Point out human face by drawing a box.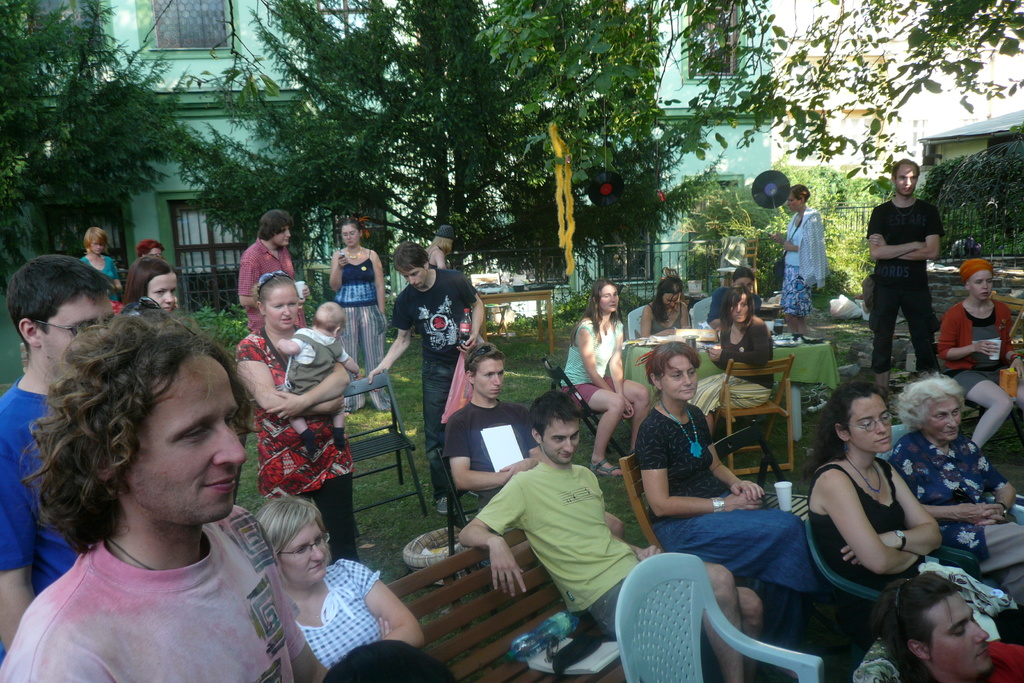
box=[36, 290, 113, 375].
